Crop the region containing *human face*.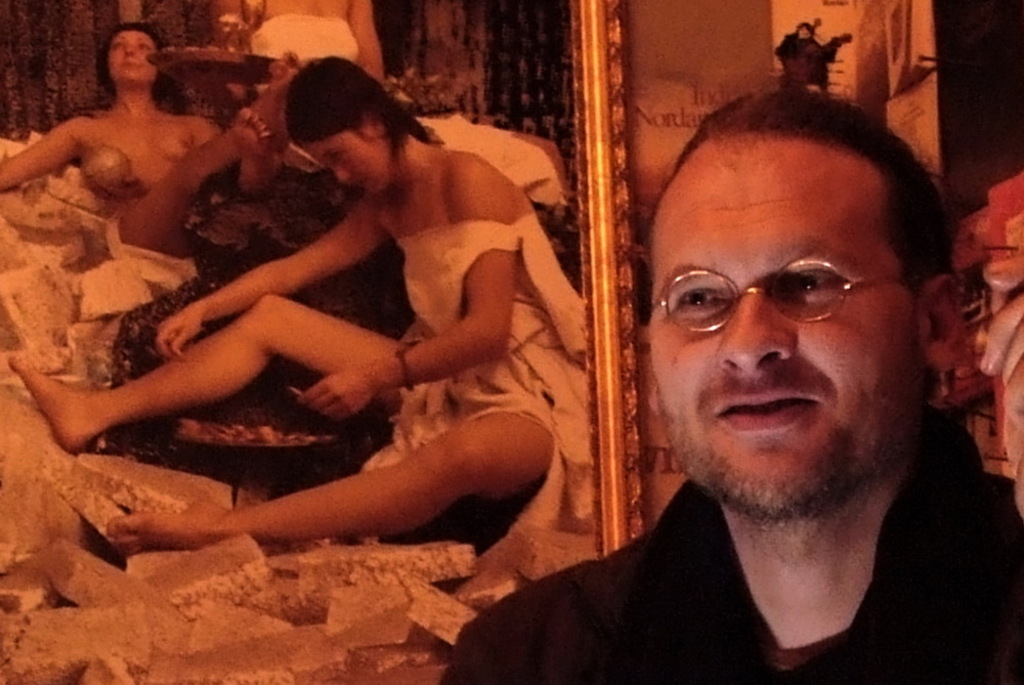
Crop region: (x1=99, y1=27, x2=161, y2=84).
